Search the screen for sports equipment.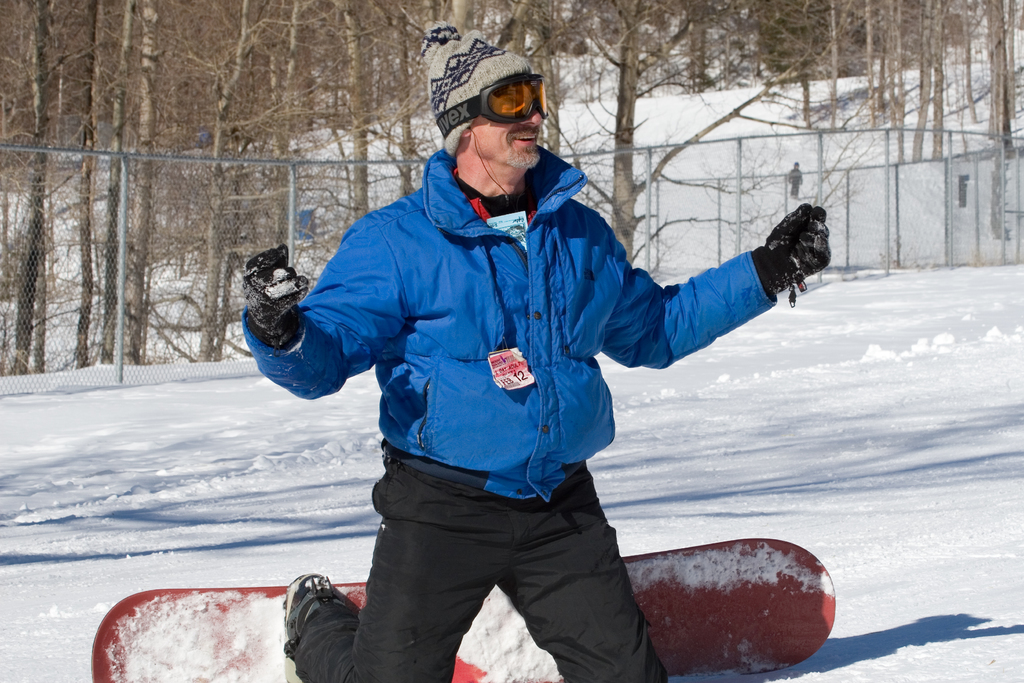
Found at select_region(89, 536, 833, 682).
